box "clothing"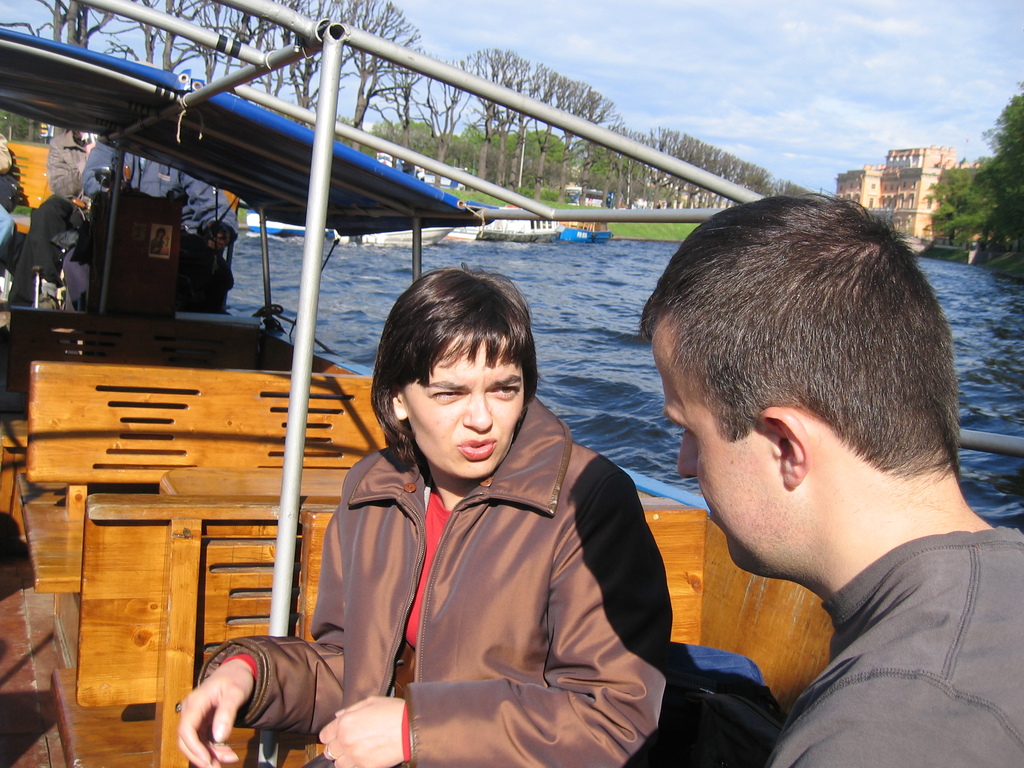
select_region(755, 521, 1023, 767)
